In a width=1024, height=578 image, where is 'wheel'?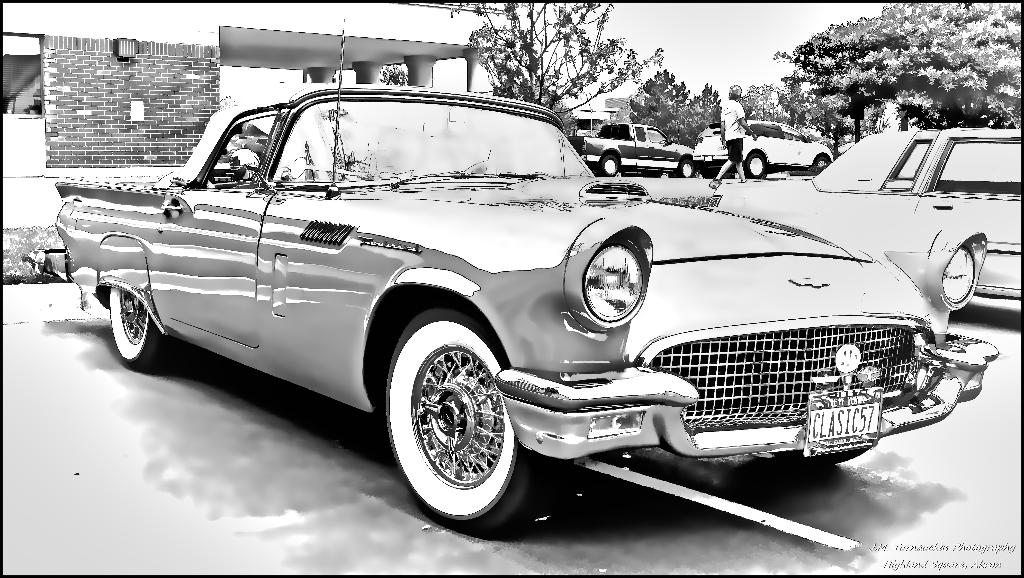
x1=812 y1=154 x2=832 y2=172.
